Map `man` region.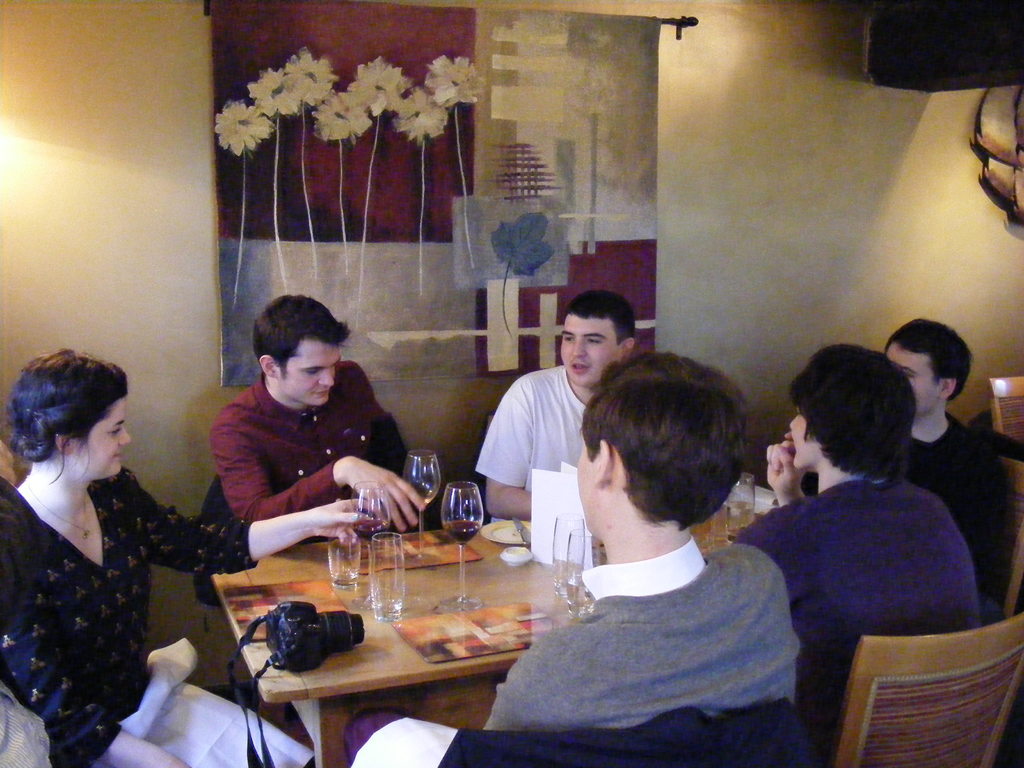
Mapped to bbox(484, 357, 828, 762).
